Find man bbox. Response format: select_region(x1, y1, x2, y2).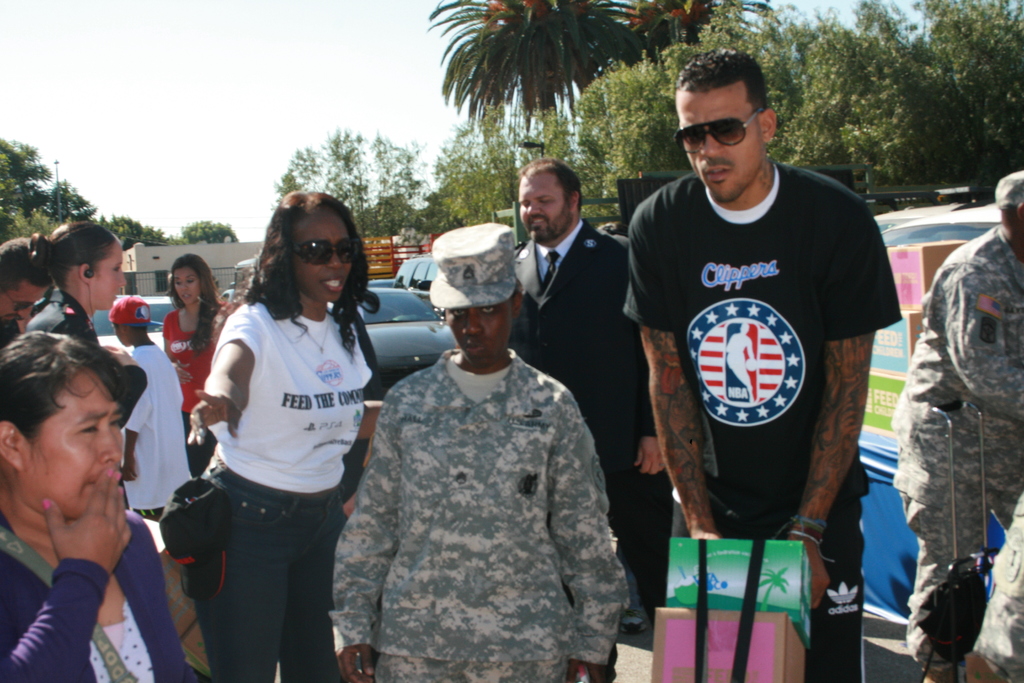
select_region(335, 247, 629, 659).
